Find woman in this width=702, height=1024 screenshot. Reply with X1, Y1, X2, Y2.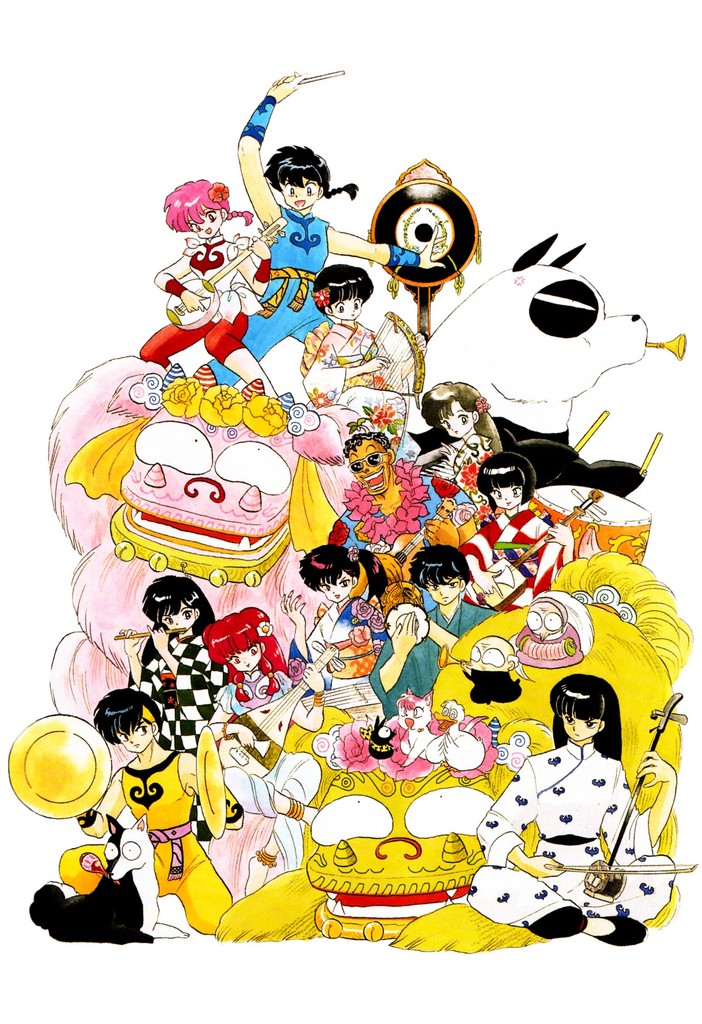
426, 451, 571, 608.
